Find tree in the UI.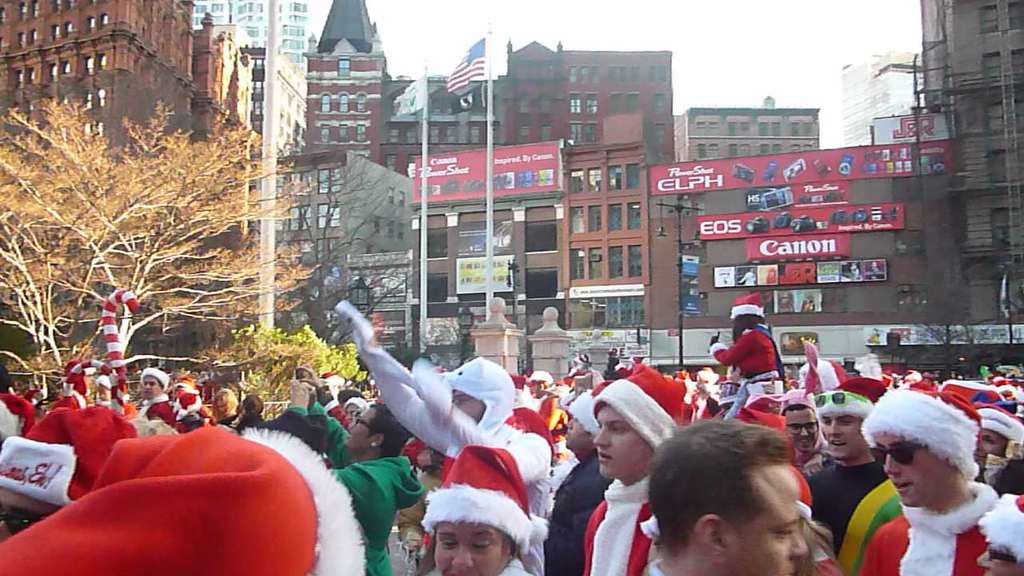
UI element at 12,64,261,406.
